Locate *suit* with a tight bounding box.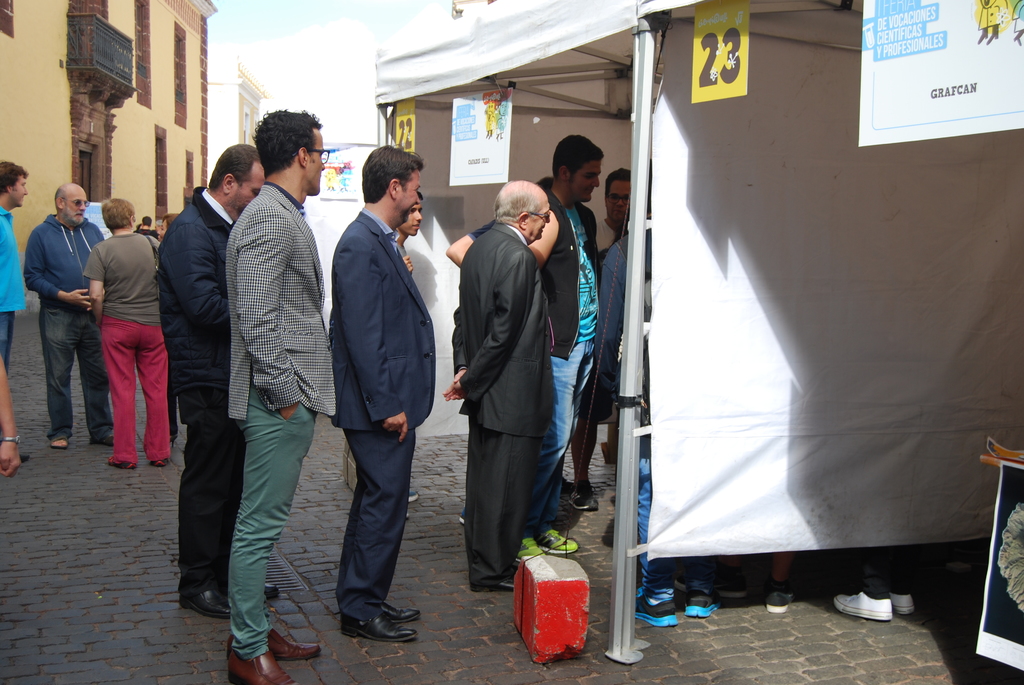
left=229, top=184, right=337, bottom=658.
